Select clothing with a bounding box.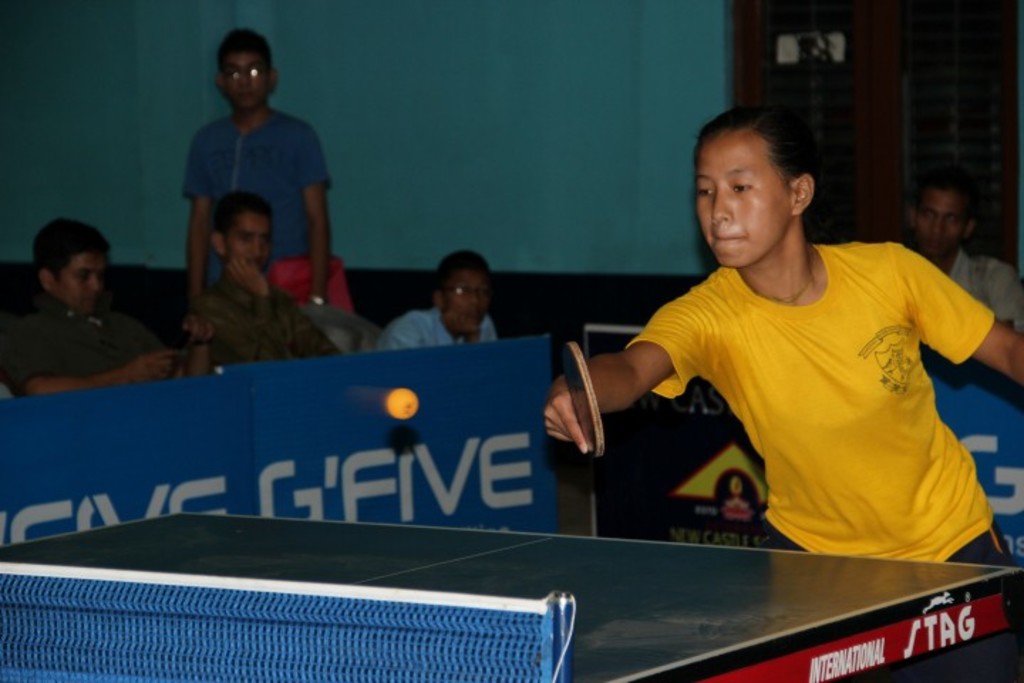
x1=179 y1=276 x2=357 y2=381.
